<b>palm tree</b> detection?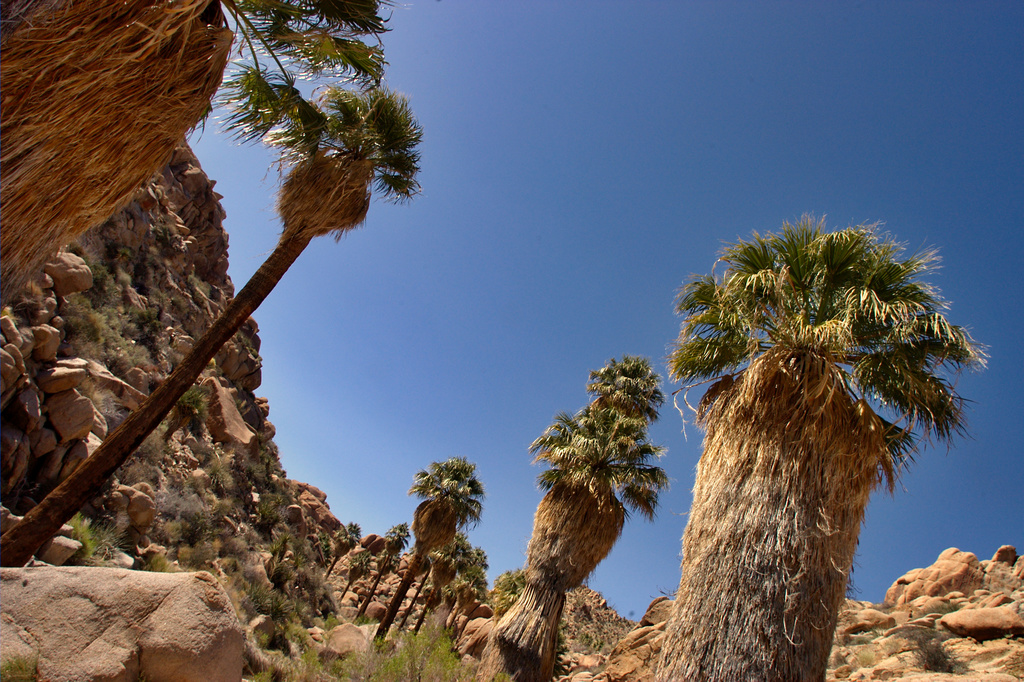
select_region(503, 342, 683, 681)
